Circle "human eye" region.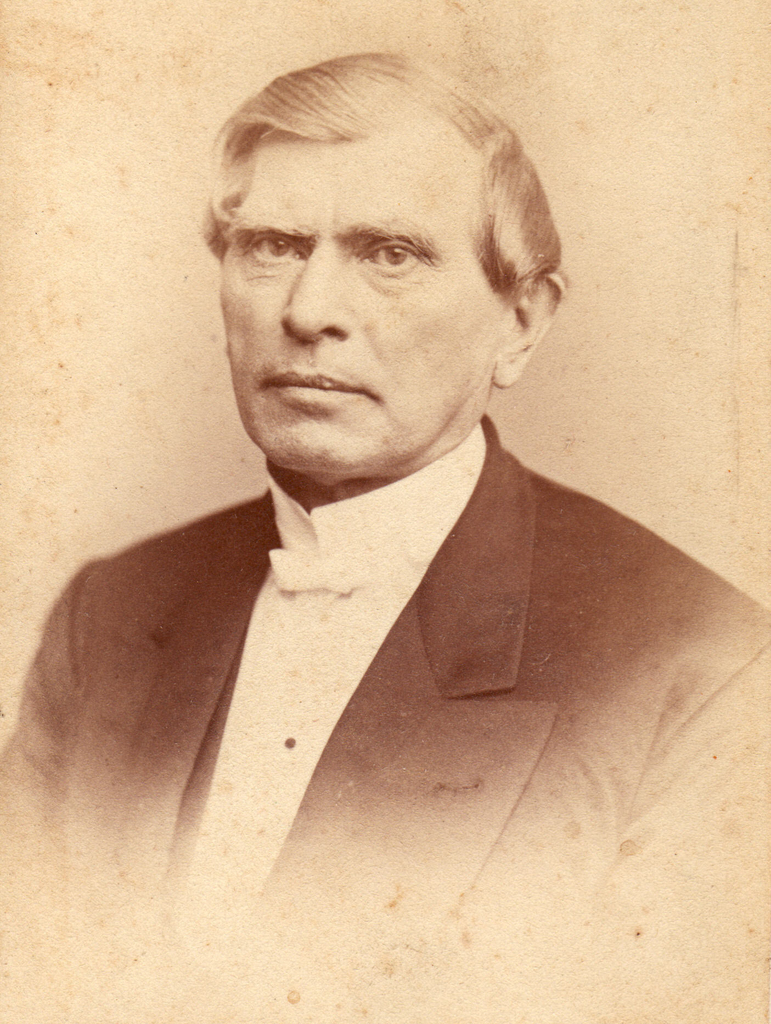
Region: select_region(348, 234, 425, 272).
